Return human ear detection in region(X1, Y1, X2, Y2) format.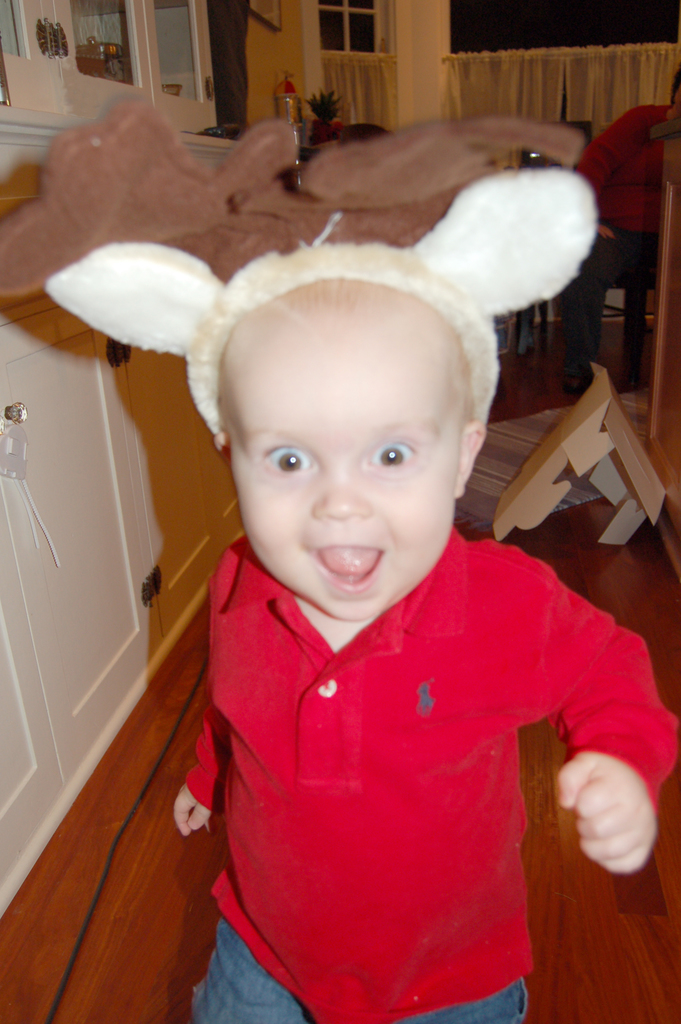
region(457, 420, 486, 495).
